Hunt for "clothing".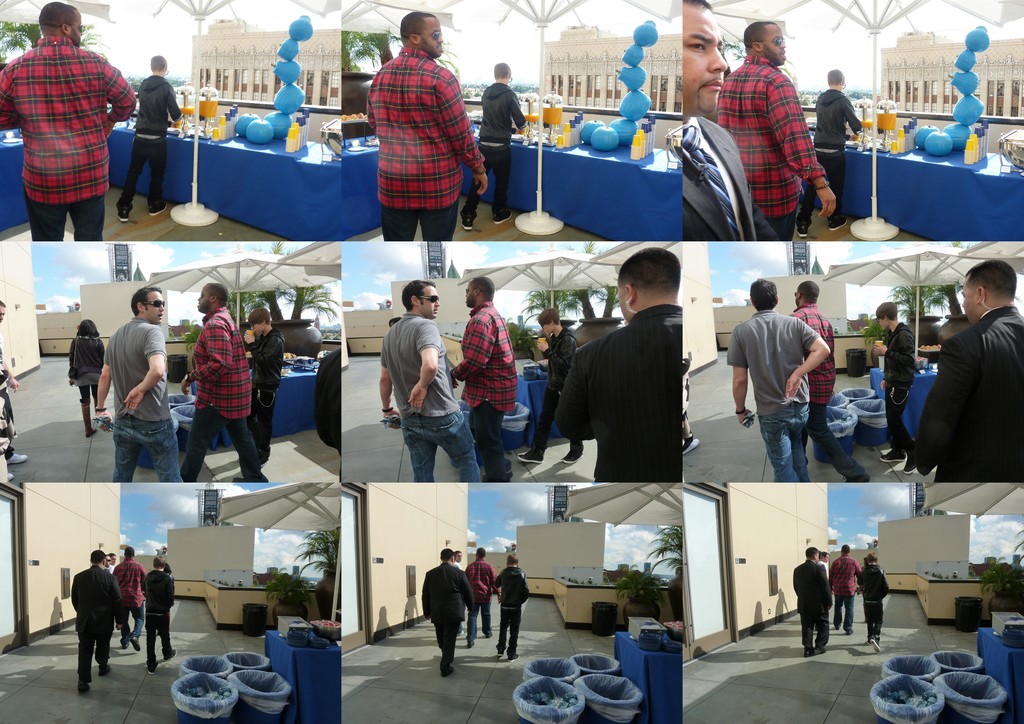
Hunted down at {"left": 792, "top": 552, "right": 834, "bottom": 652}.
